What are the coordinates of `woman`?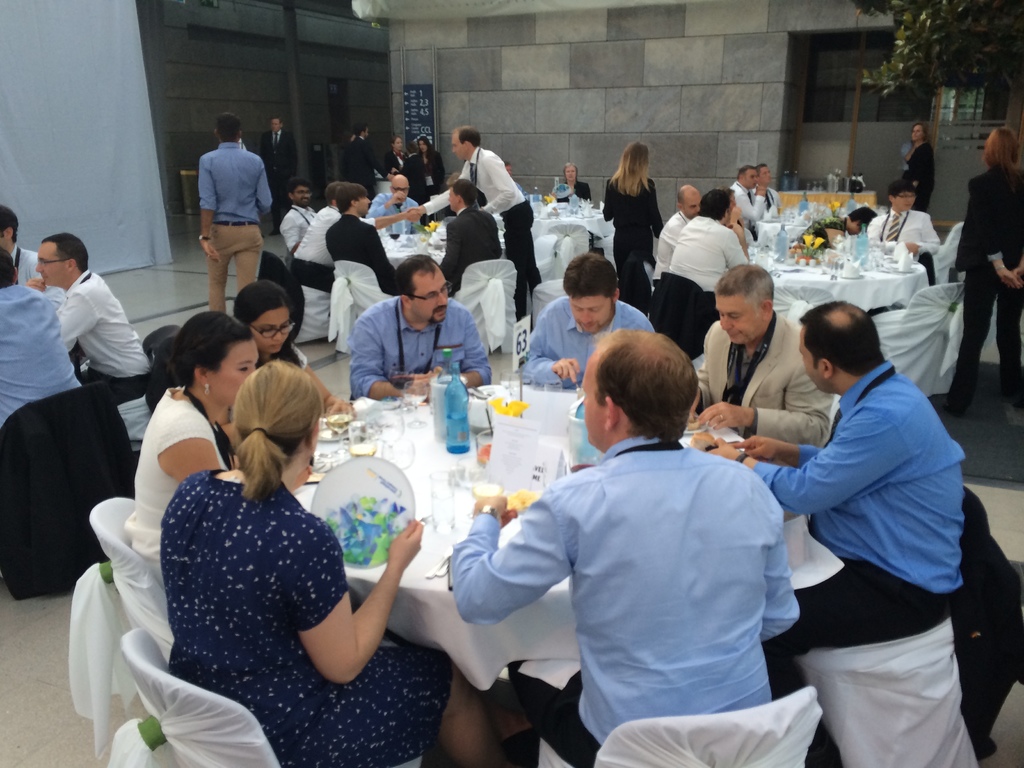
898,122,939,216.
